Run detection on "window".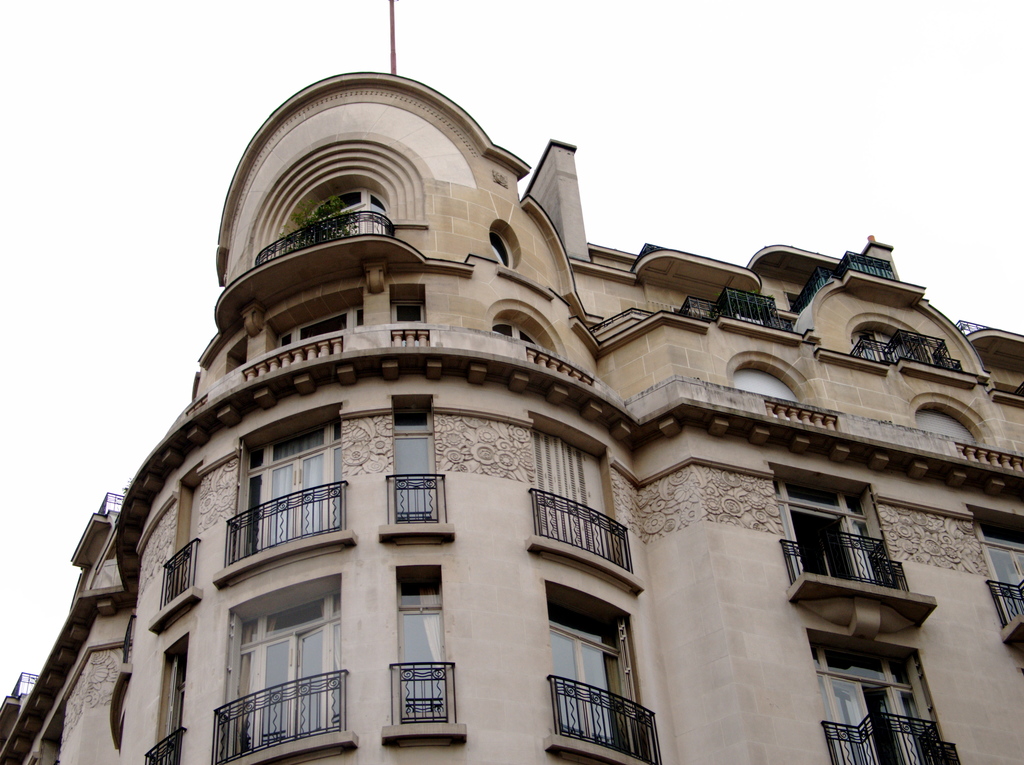
Result: x1=168 y1=489 x2=198 y2=595.
